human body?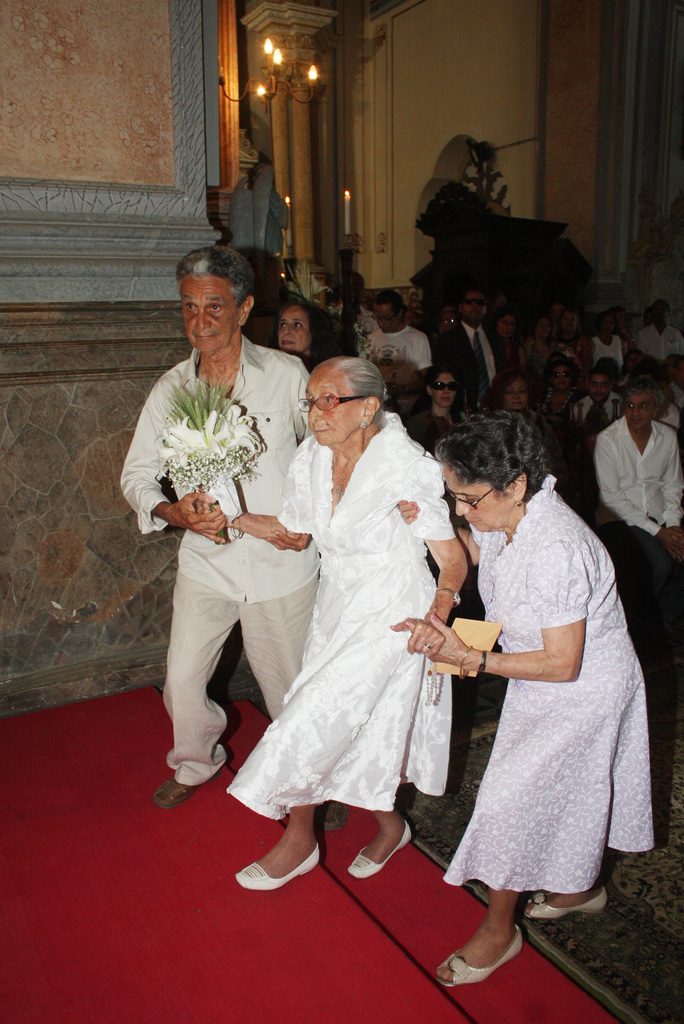
region(220, 349, 473, 889)
